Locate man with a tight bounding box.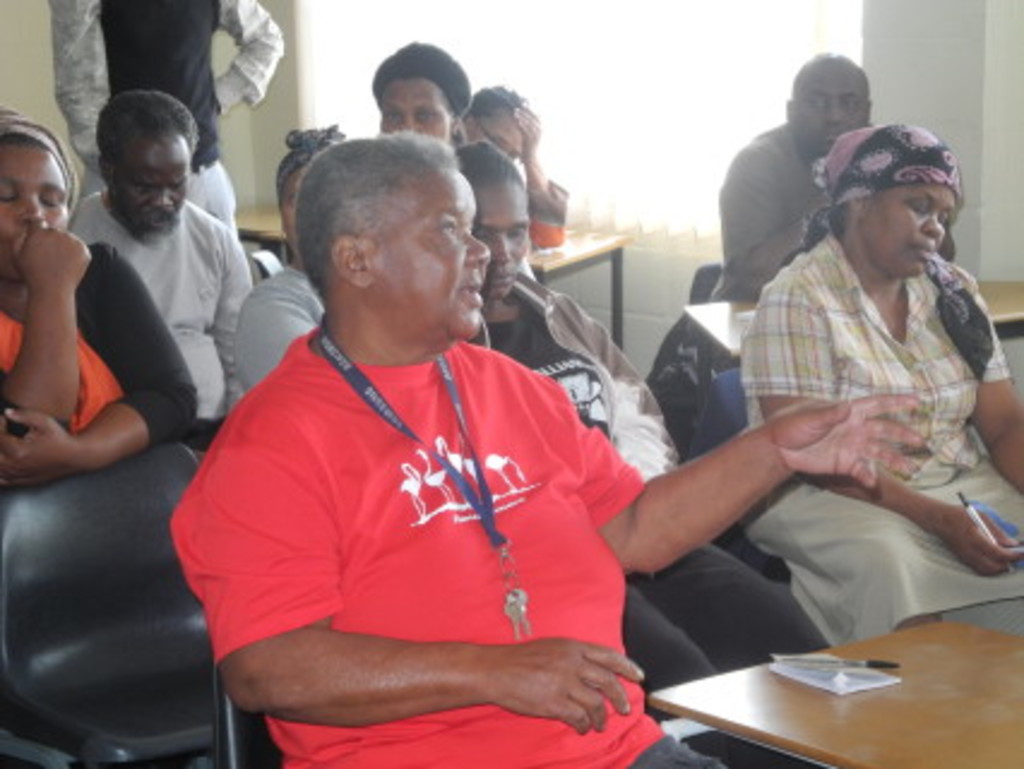
locate(67, 87, 264, 447).
